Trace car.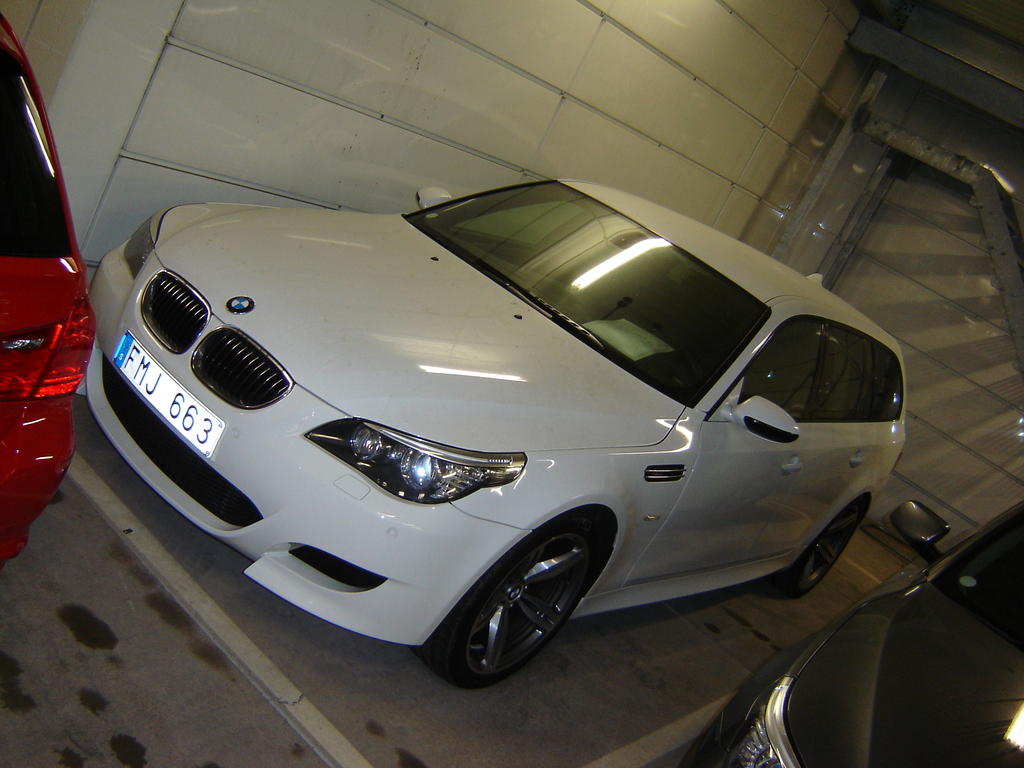
Traced to bbox(97, 177, 904, 700).
